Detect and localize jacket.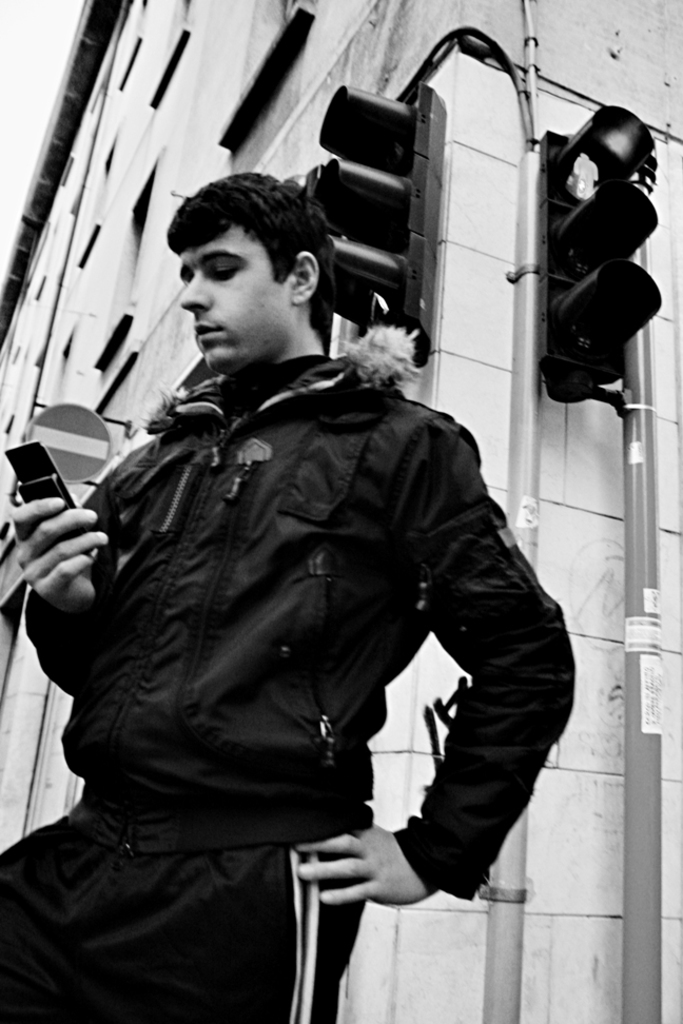
Localized at <bbox>63, 363, 560, 892</bbox>.
